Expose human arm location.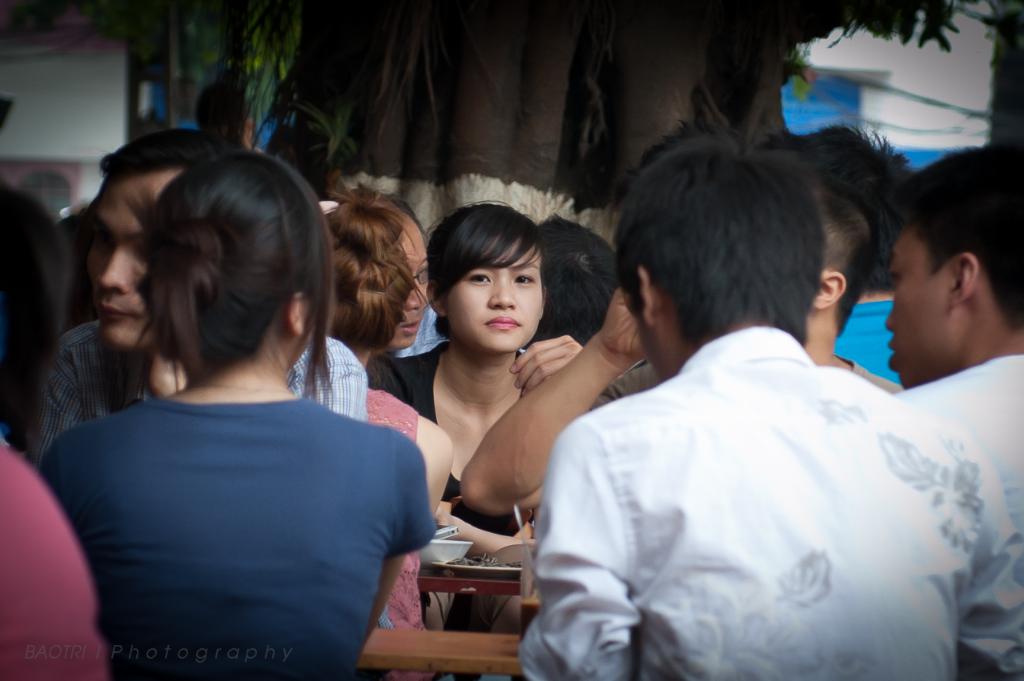
Exposed at {"x1": 500, "y1": 326, "x2": 600, "y2": 405}.
